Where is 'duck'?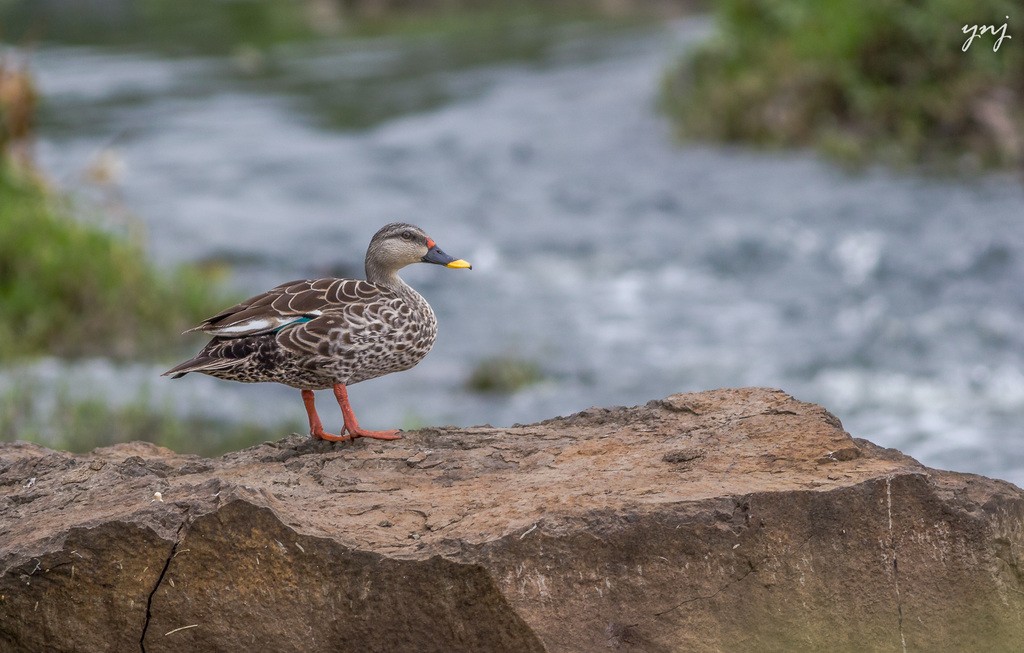
(left=163, top=218, right=481, bottom=446).
